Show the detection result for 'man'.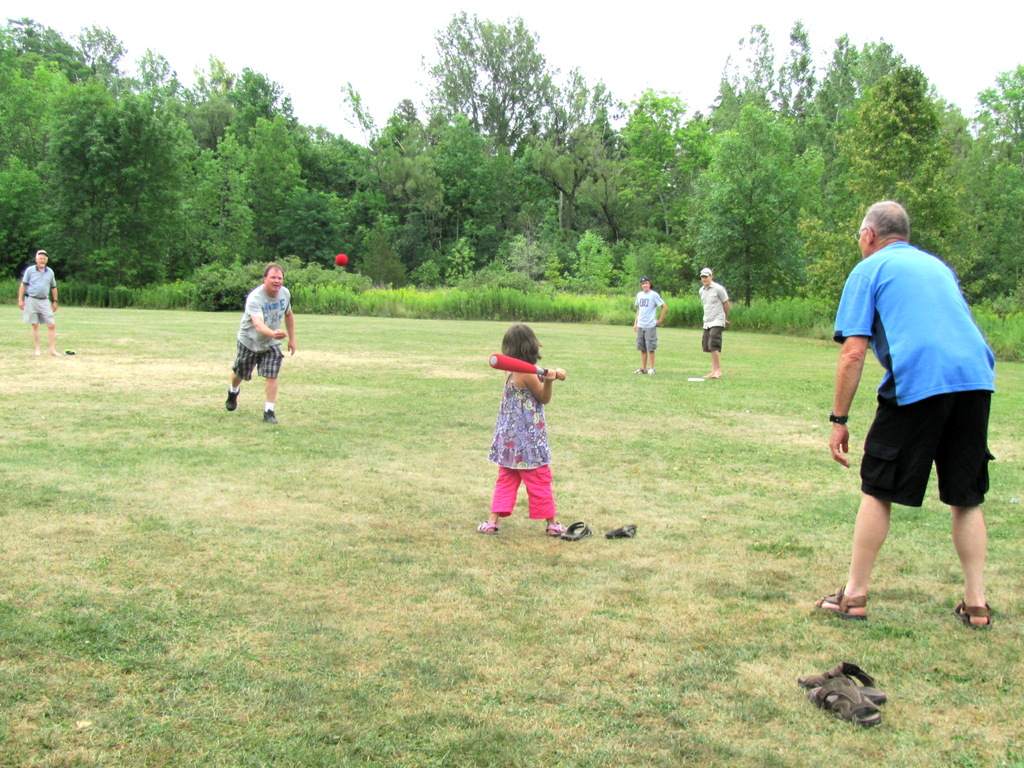
823/176/995/631.
